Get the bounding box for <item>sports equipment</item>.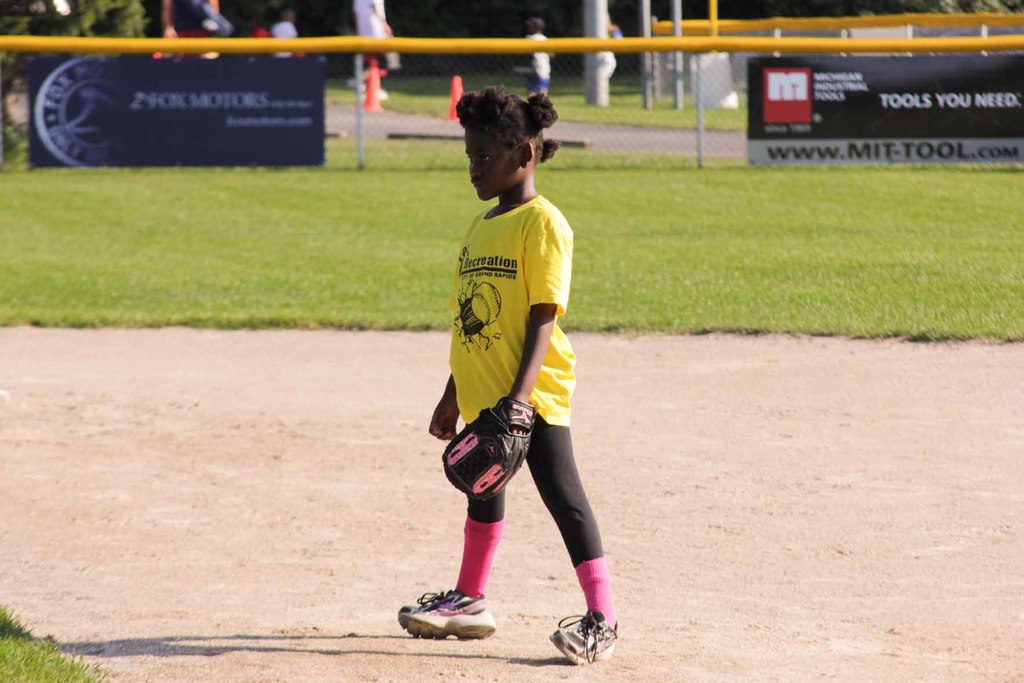
510 62 534 76.
